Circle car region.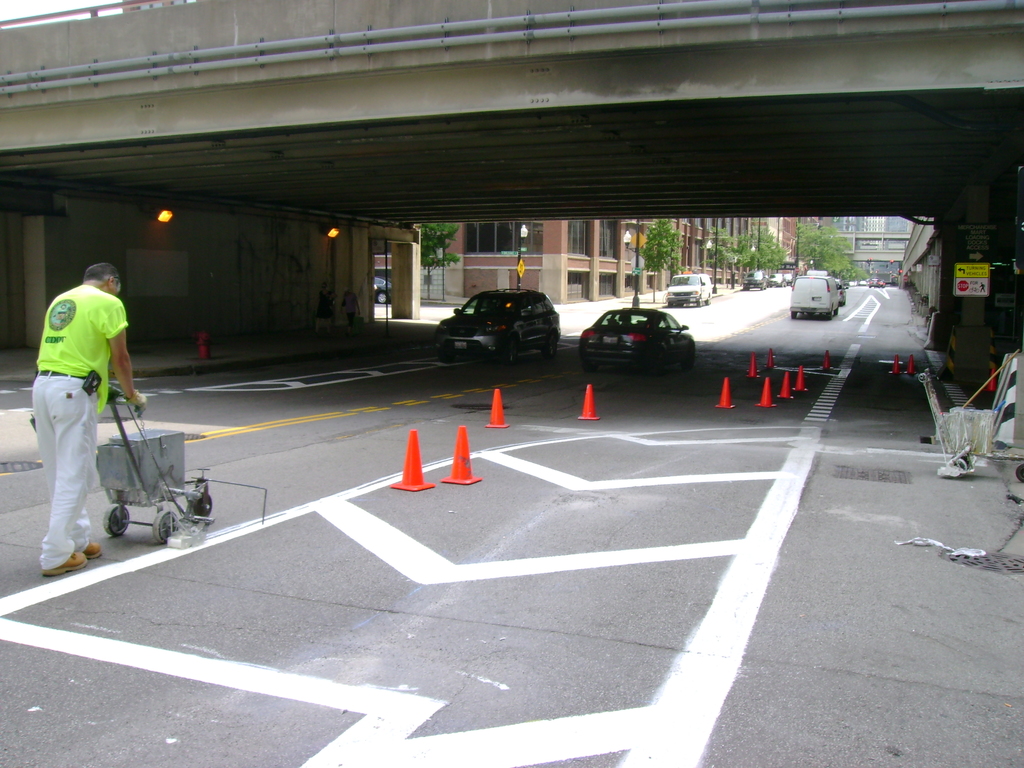
Region: (x1=570, y1=296, x2=706, y2=374).
